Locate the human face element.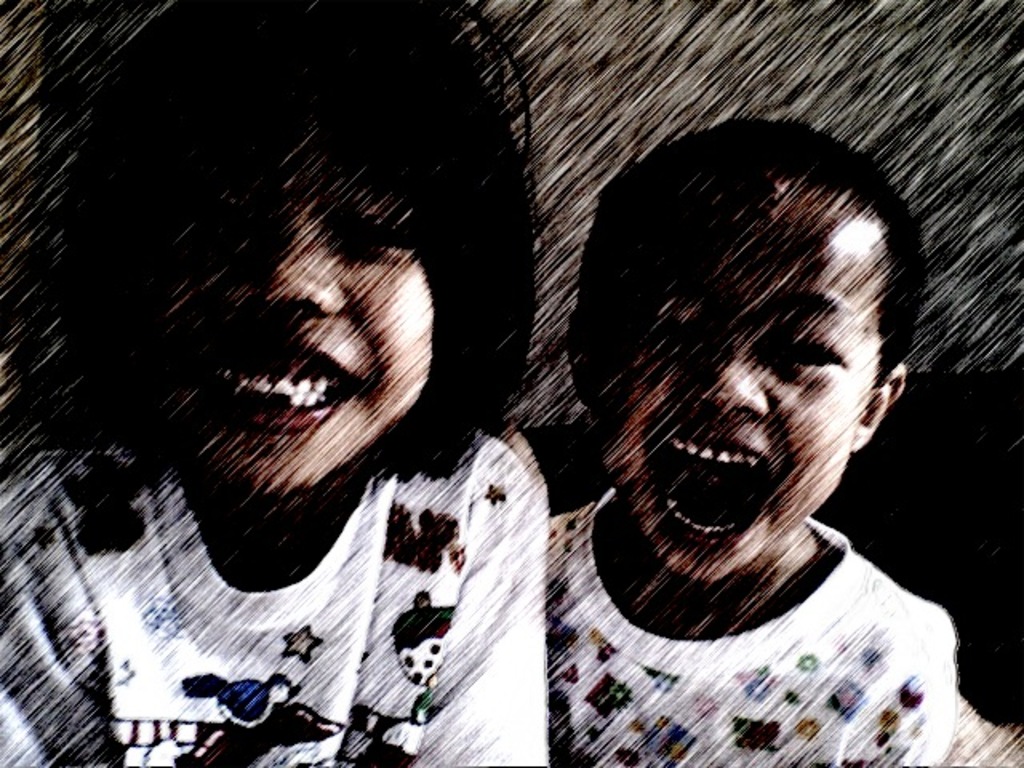
Element bbox: 606:178:883:582.
